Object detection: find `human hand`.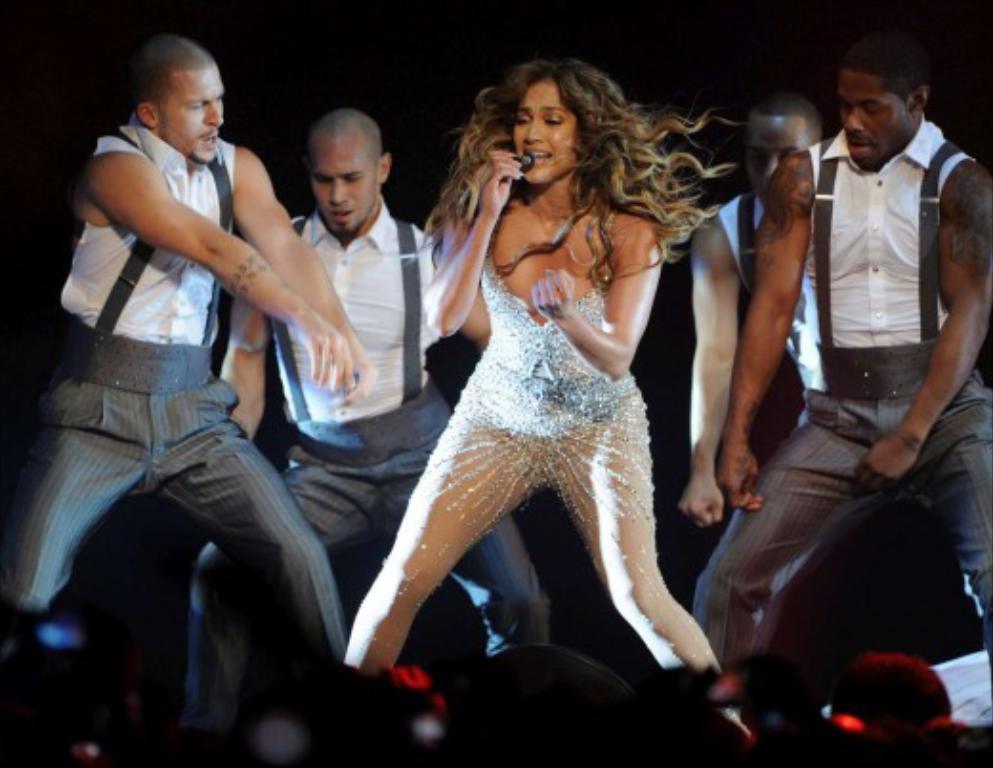
[877, 403, 955, 501].
